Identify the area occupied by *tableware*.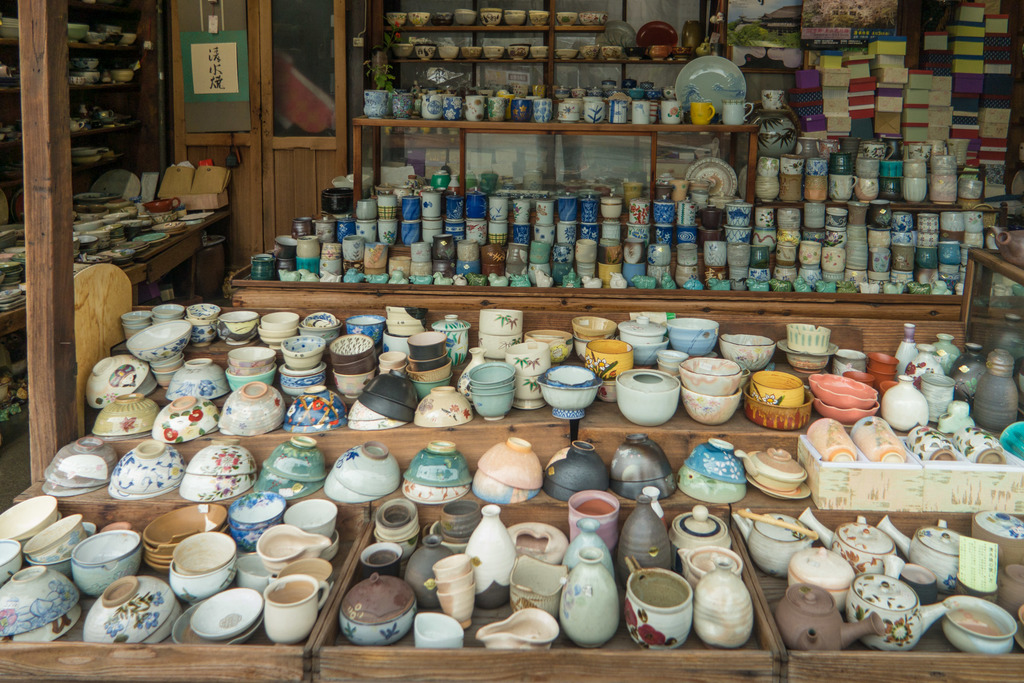
Area: {"x1": 226, "y1": 368, "x2": 278, "y2": 388}.
